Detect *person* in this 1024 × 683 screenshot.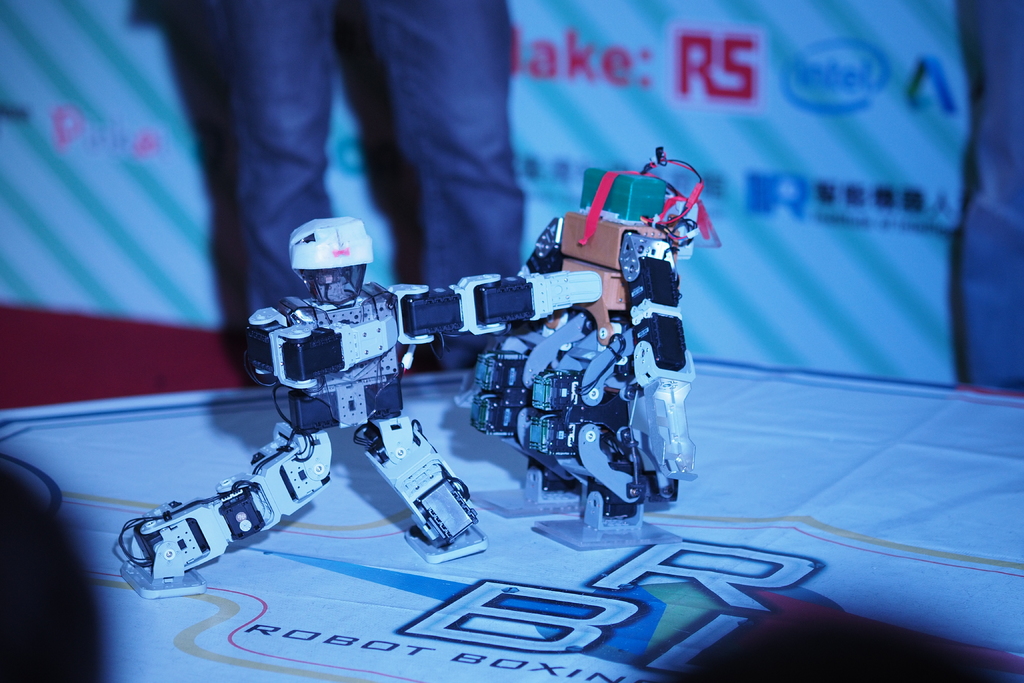
Detection: [left=223, top=0, right=529, bottom=386].
